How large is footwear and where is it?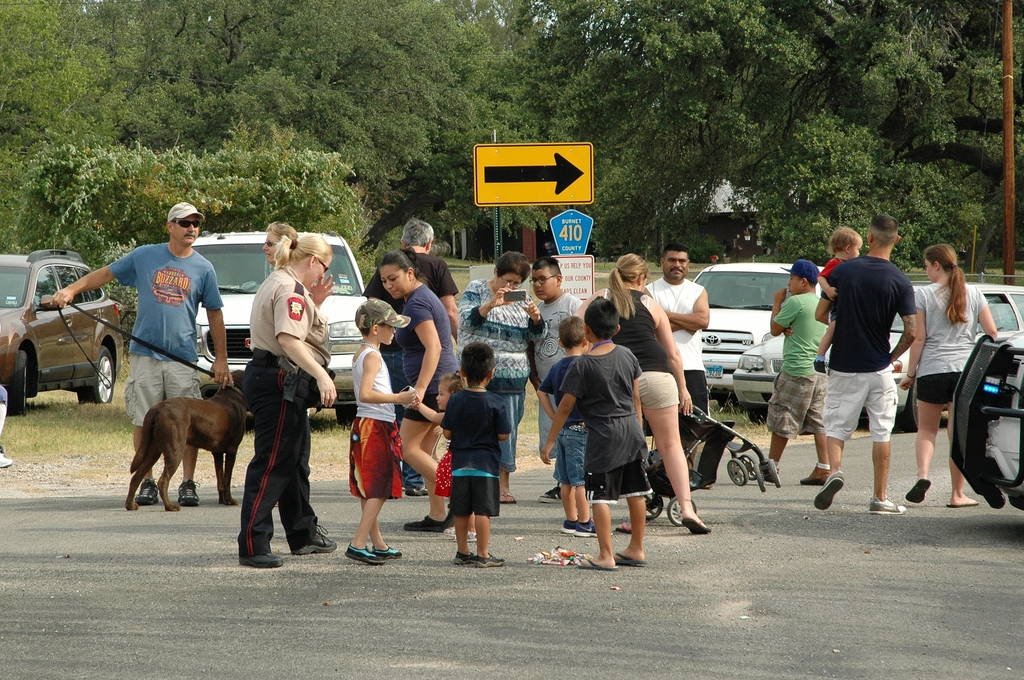
Bounding box: locate(405, 514, 448, 529).
